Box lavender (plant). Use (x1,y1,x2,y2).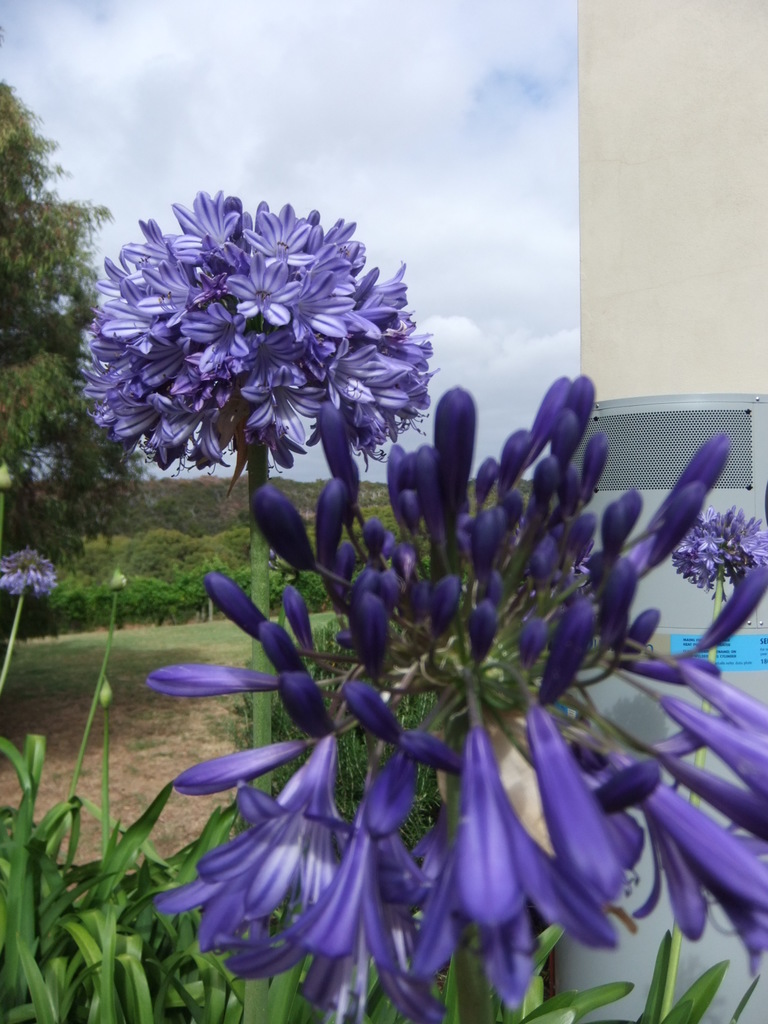
(0,556,61,676).
